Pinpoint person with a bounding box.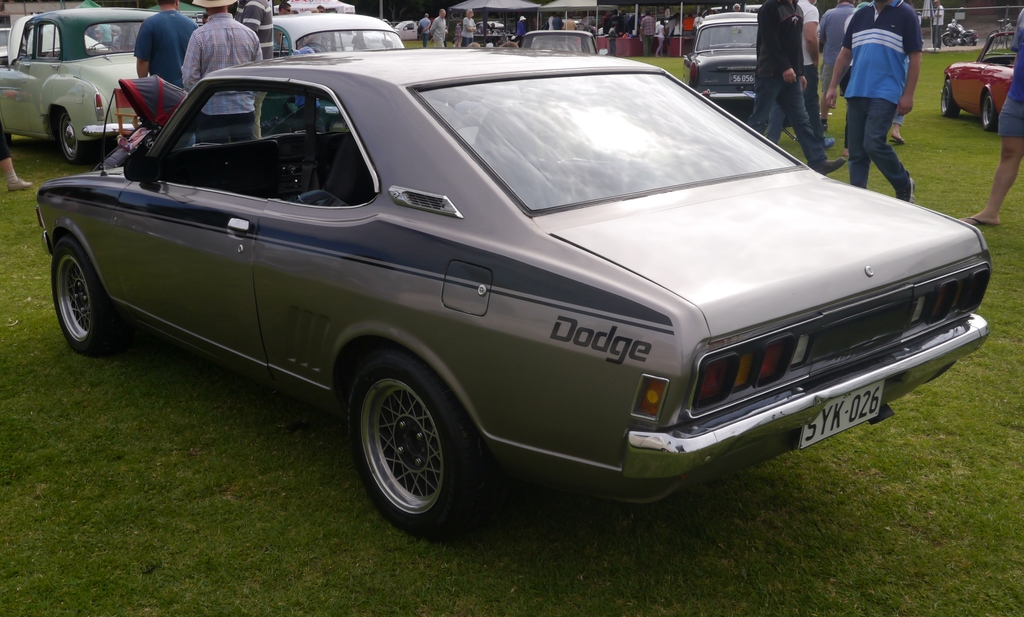
box=[182, 0, 264, 145].
